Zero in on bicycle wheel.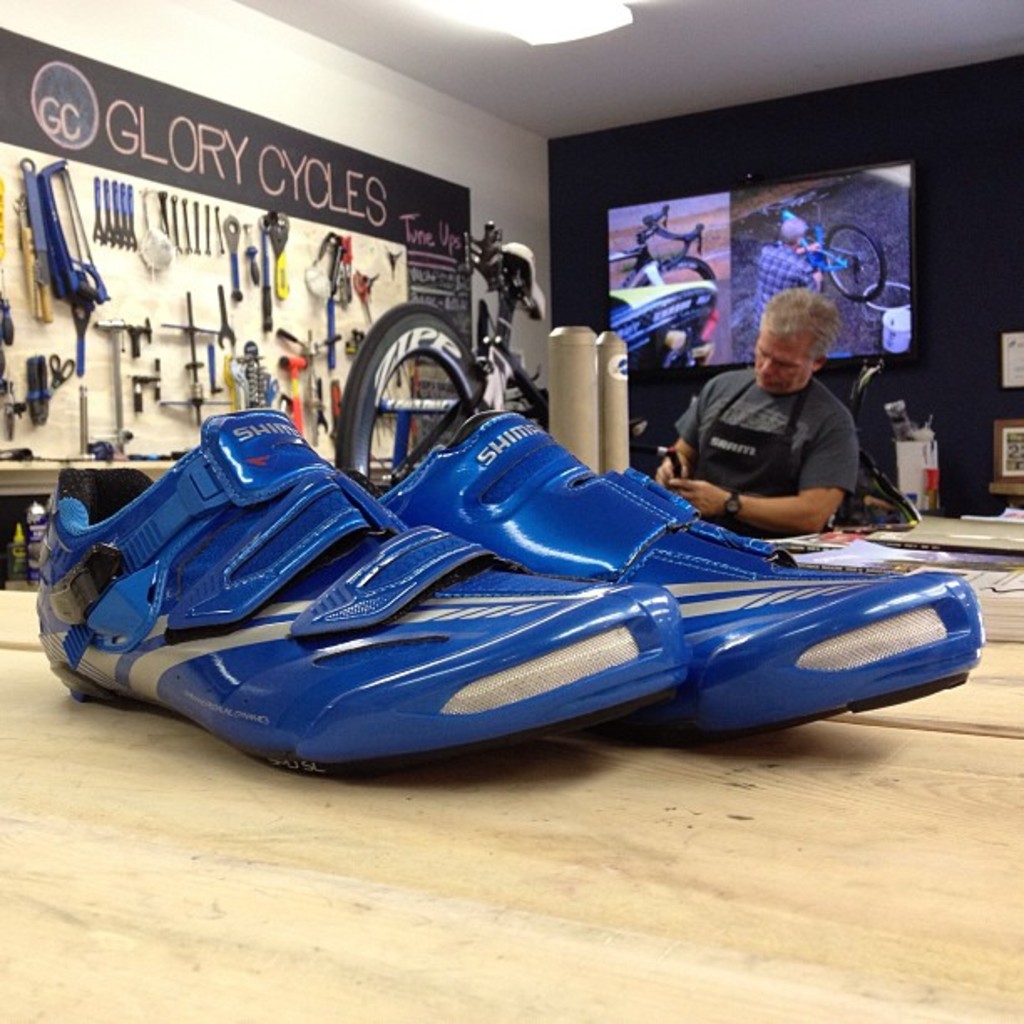
Zeroed in: rect(867, 278, 922, 303).
